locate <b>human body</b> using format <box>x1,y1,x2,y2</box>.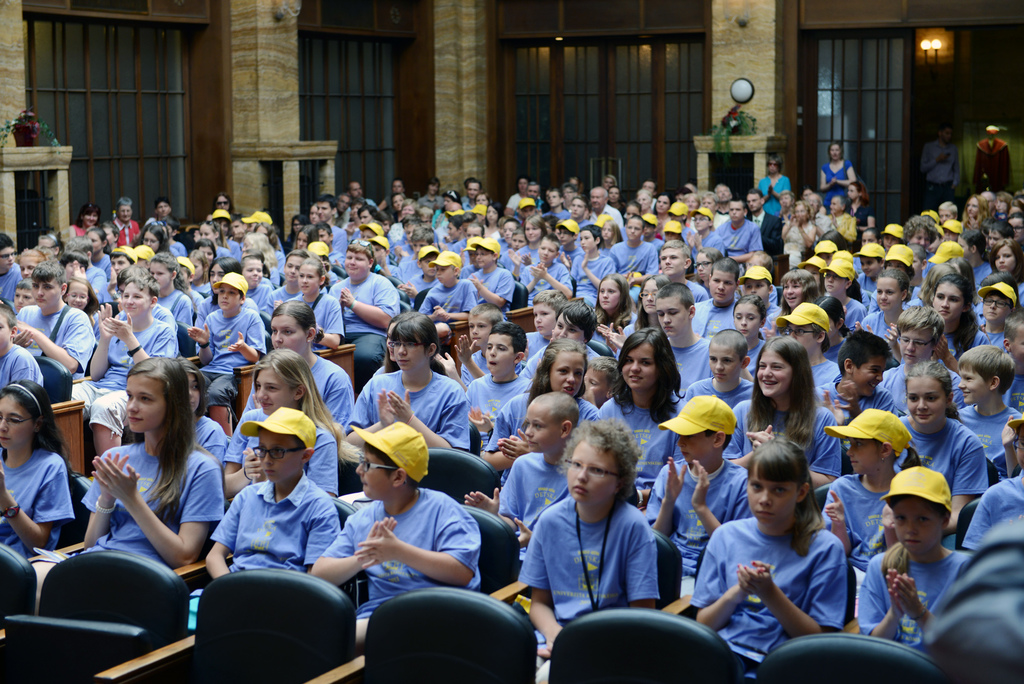
<box>0,344,47,399</box>.
